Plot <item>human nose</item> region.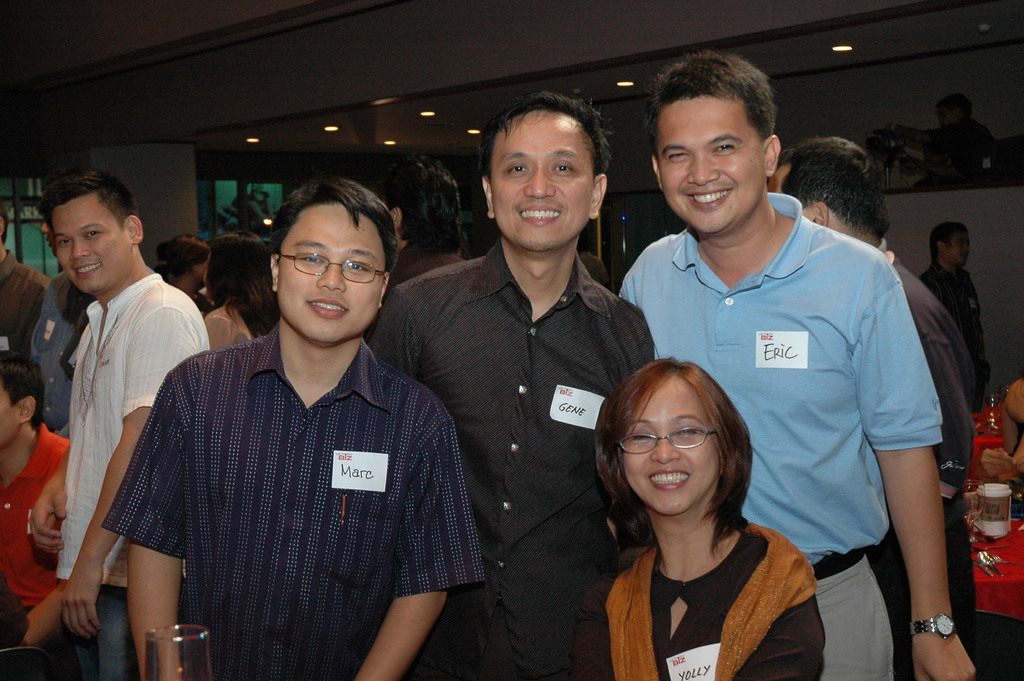
Plotted at rect(527, 167, 552, 197).
